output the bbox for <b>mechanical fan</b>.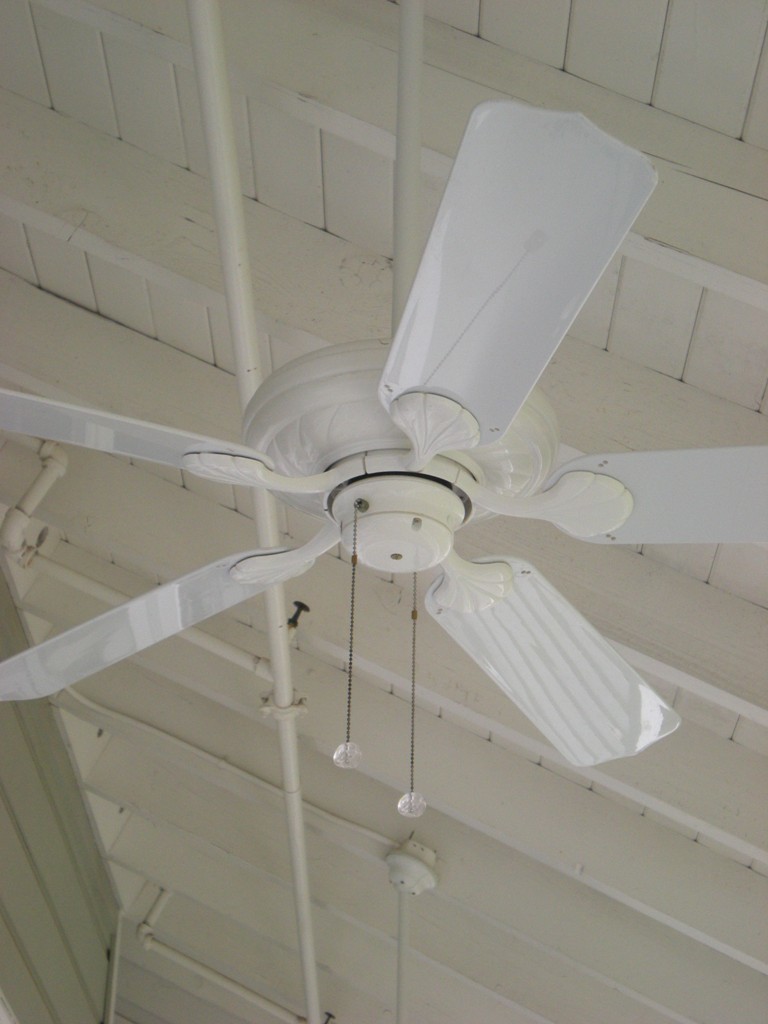
box(0, 99, 767, 768).
